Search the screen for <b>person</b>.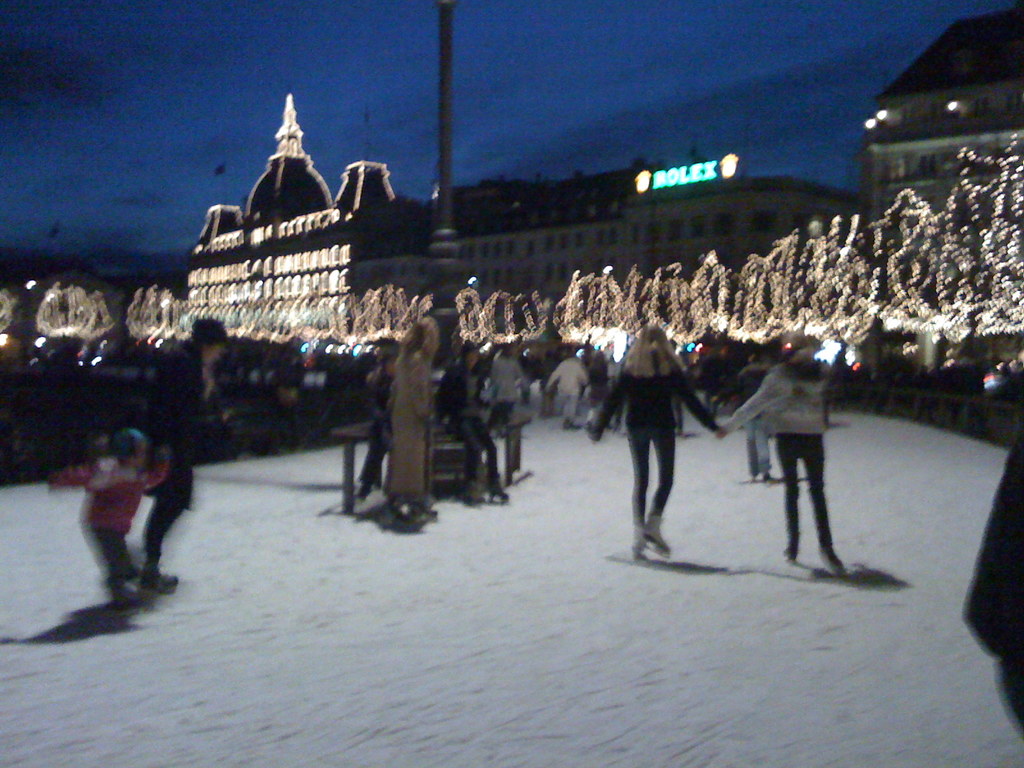
Found at crop(41, 426, 170, 602).
